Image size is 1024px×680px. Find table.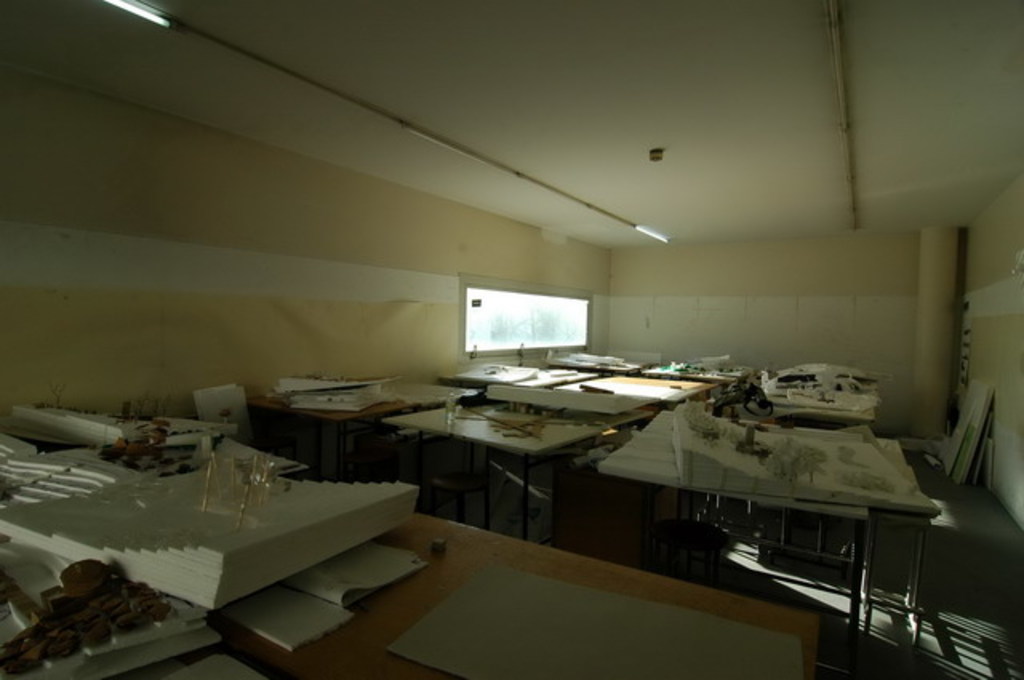
region(0, 427, 818, 678).
